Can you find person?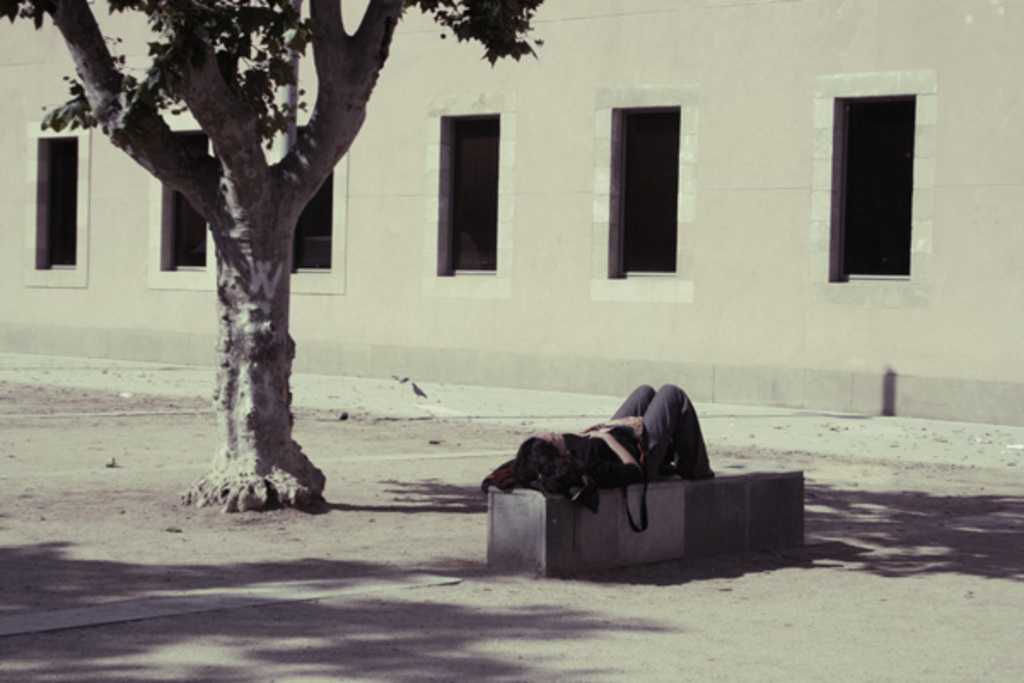
Yes, bounding box: (x1=514, y1=379, x2=715, y2=500).
